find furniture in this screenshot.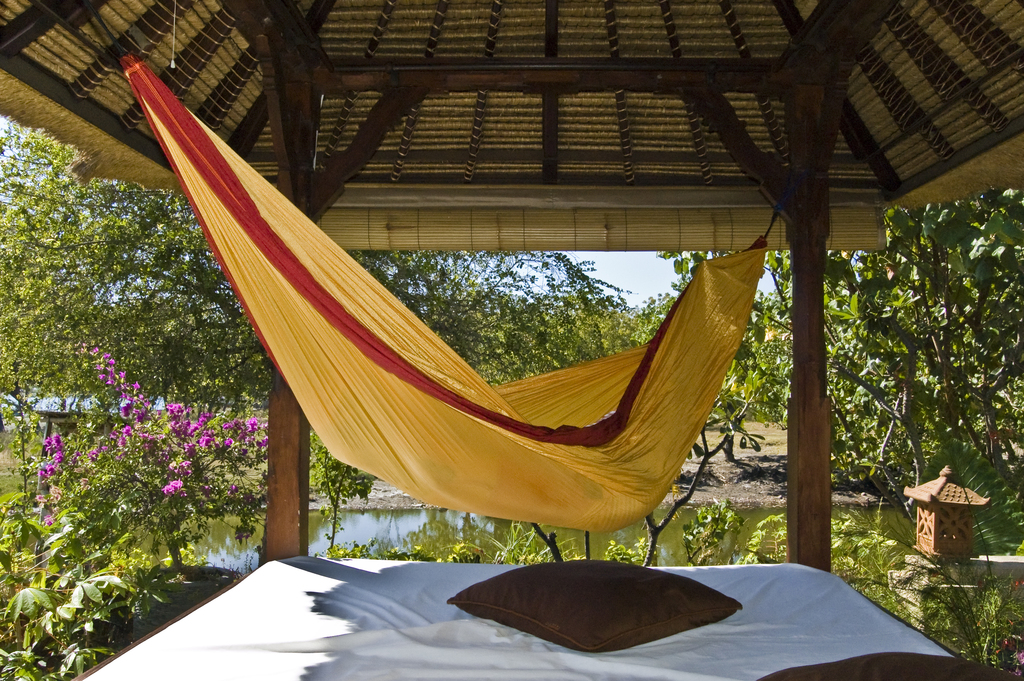
The bounding box for furniture is 0 0 1023 680.
